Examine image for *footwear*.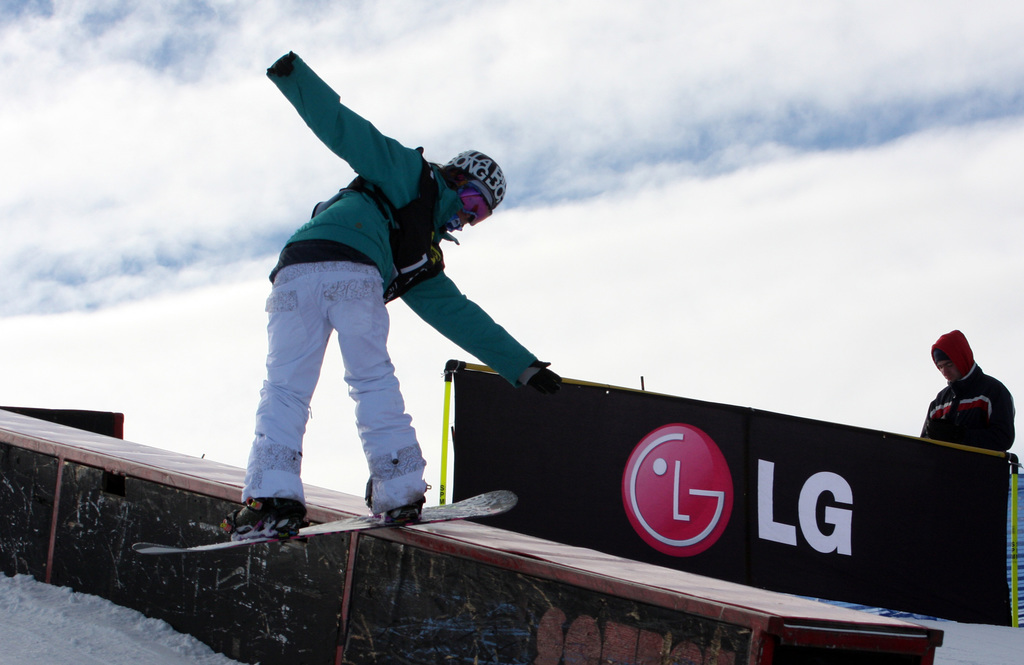
Examination result: bbox=[358, 472, 433, 523].
